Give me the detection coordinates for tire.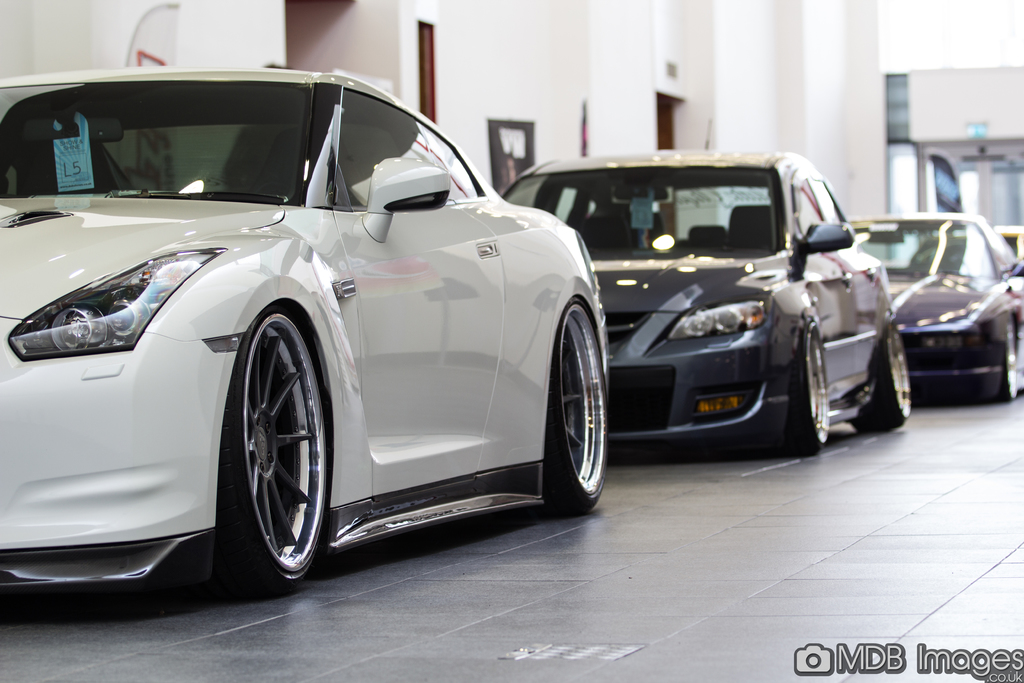
crop(218, 285, 319, 589).
